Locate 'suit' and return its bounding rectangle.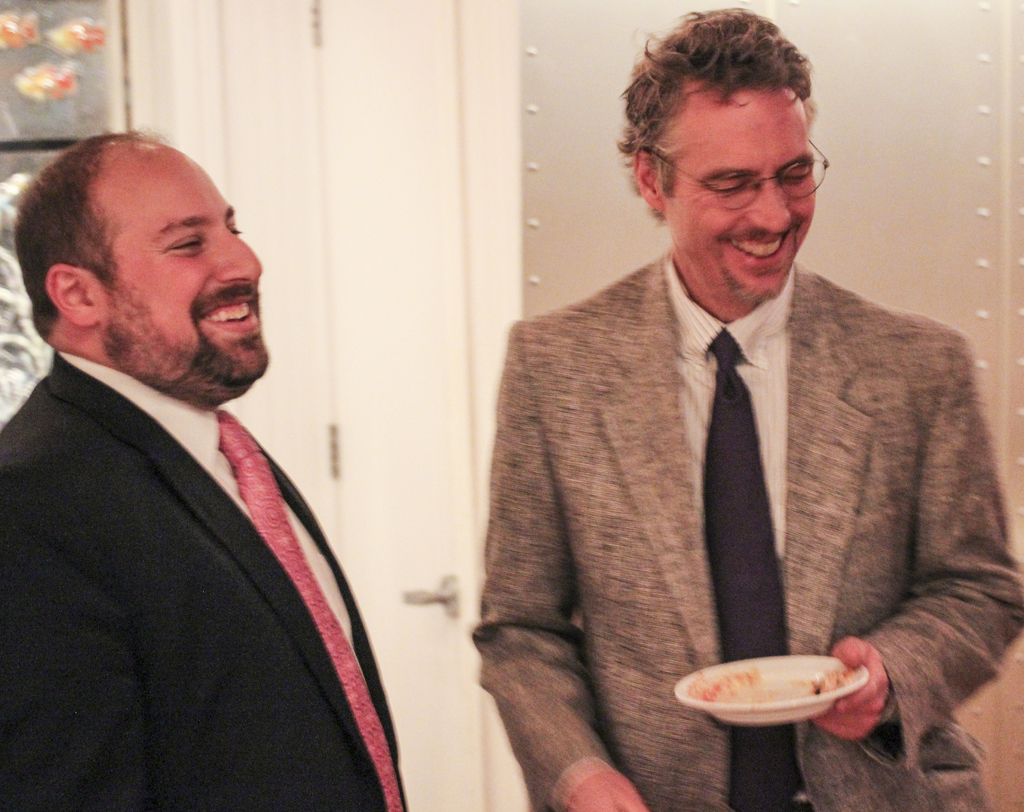
<box>0,348,411,811</box>.
